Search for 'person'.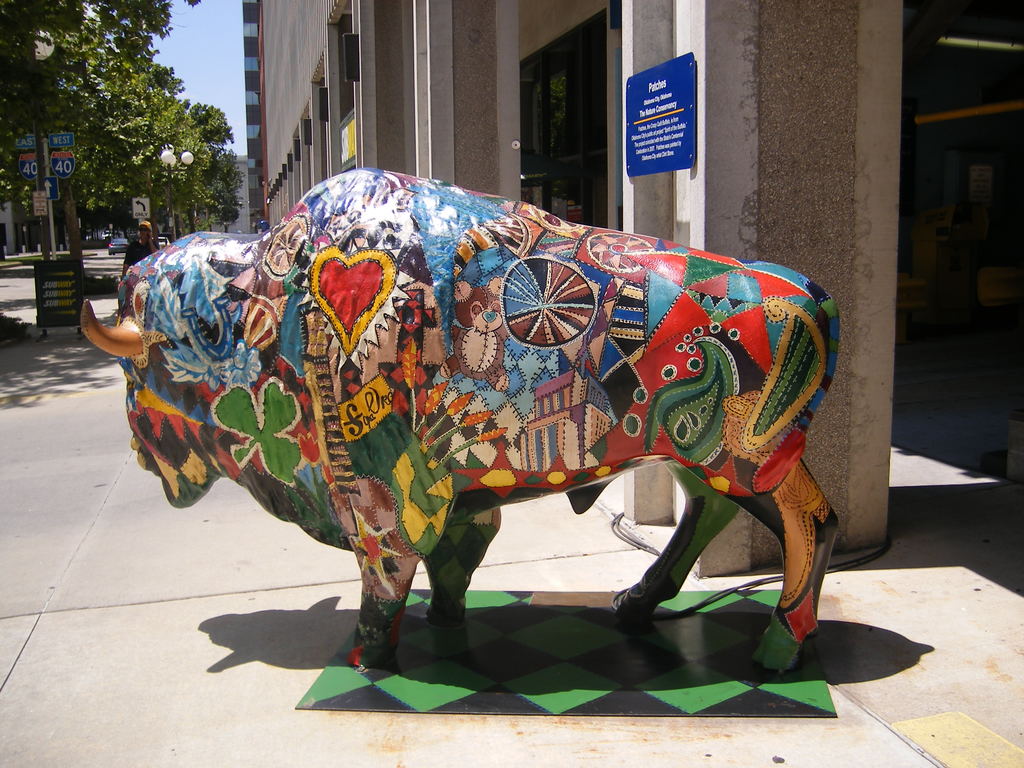
Found at crop(121, 221, 161, 282).
